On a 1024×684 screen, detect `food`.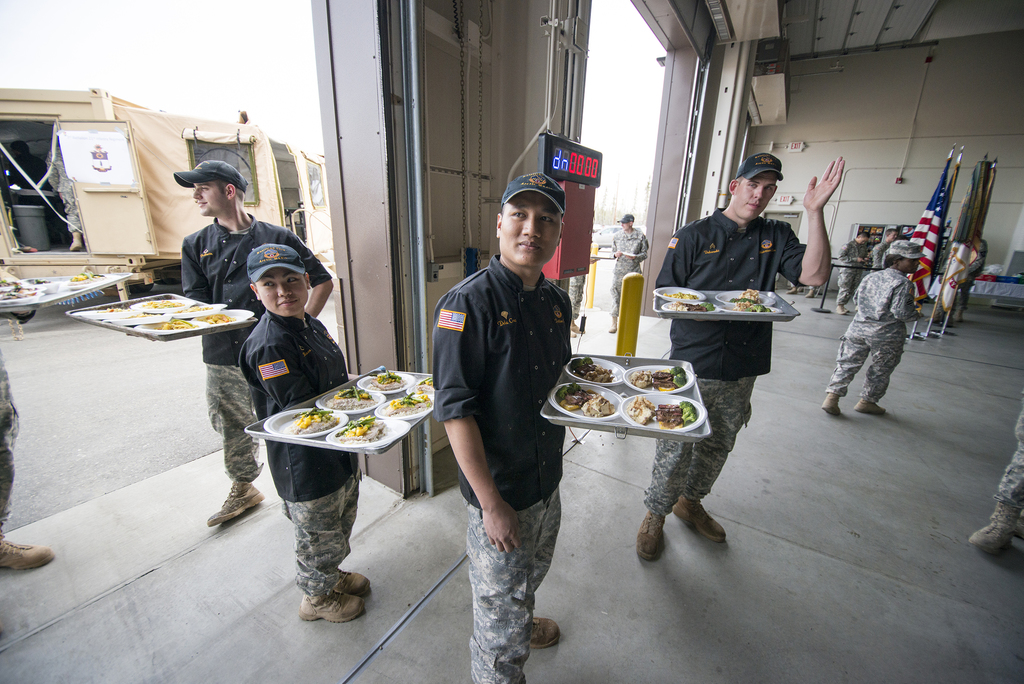
[left=660, top=289, right=696, bottom=297].
